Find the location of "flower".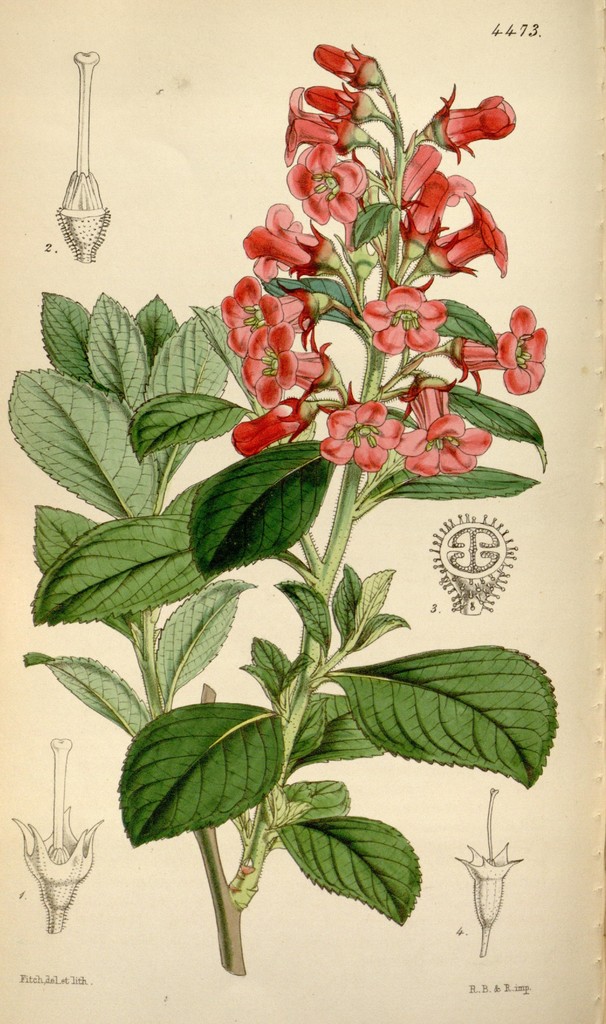
Location: (x1=452, y1=781, x2=516, y2=958).
